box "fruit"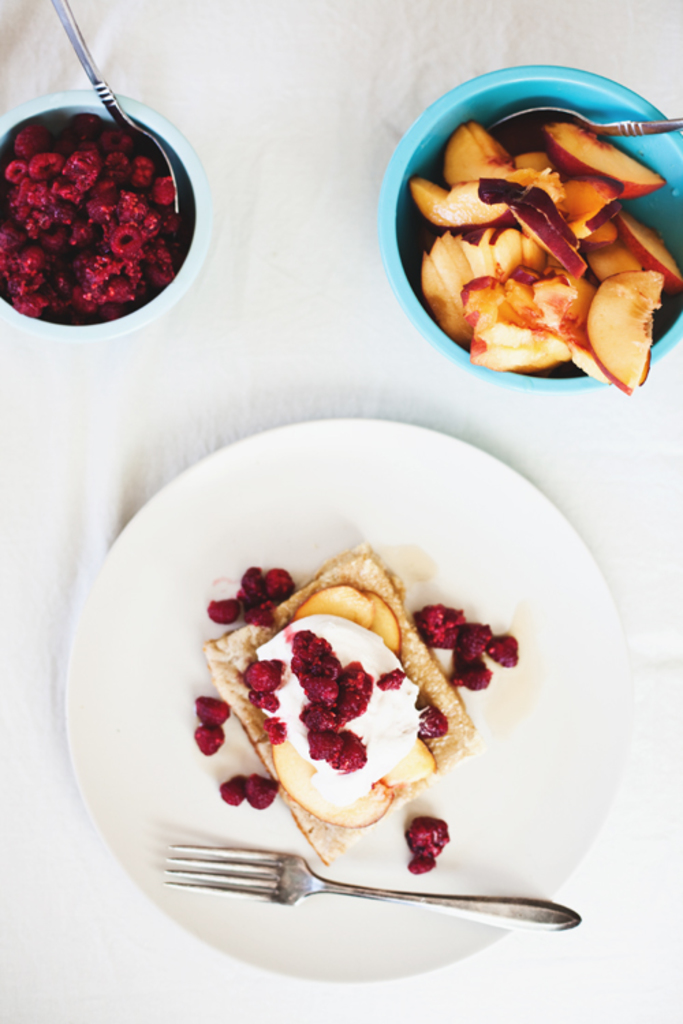
detection(250, 699, 281, 717)
